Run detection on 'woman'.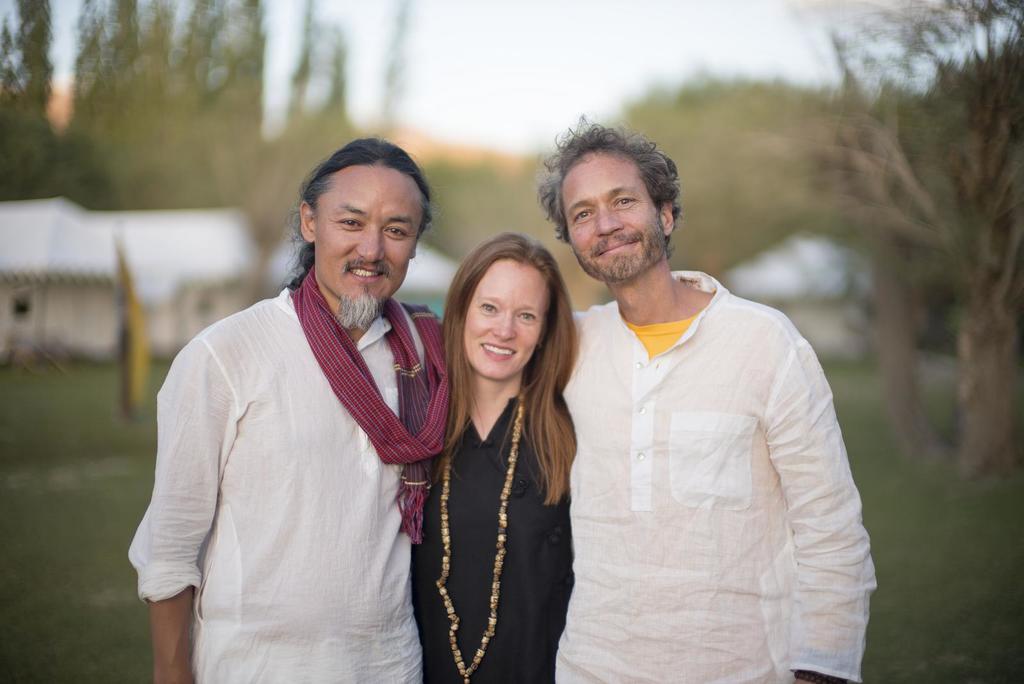
Result: (408,227,593,683).
